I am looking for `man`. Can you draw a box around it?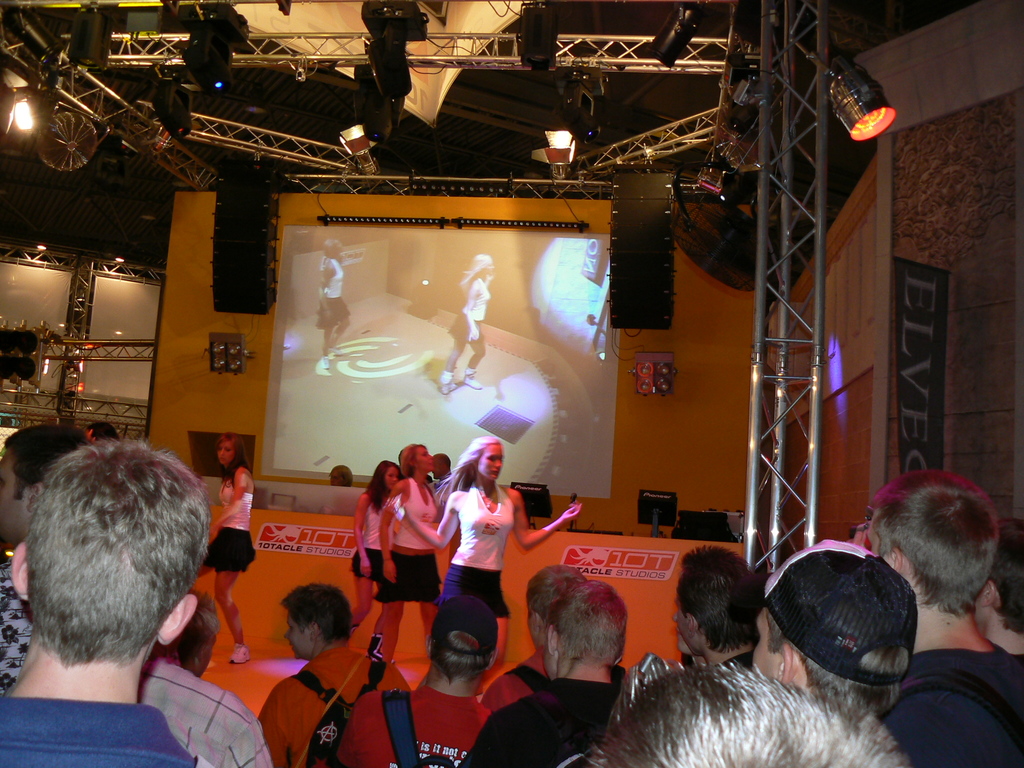
Sure, the bounding box is 142,651,273,767.
